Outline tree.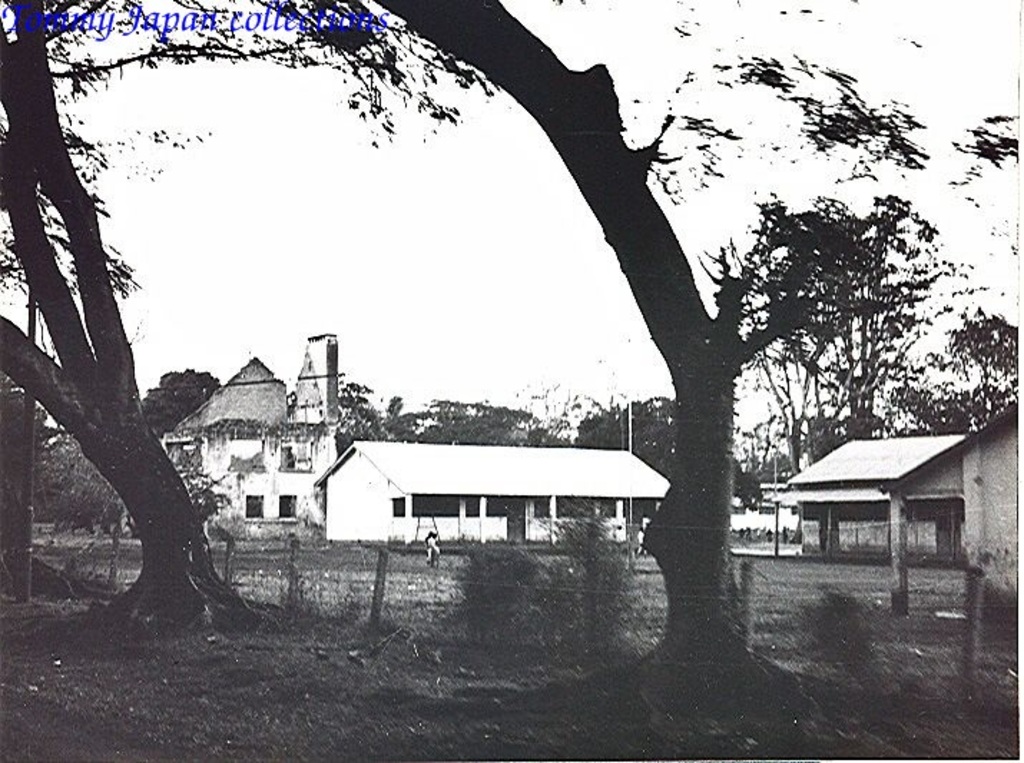
Outline: l=372, t=0, r=1023, b=714.
